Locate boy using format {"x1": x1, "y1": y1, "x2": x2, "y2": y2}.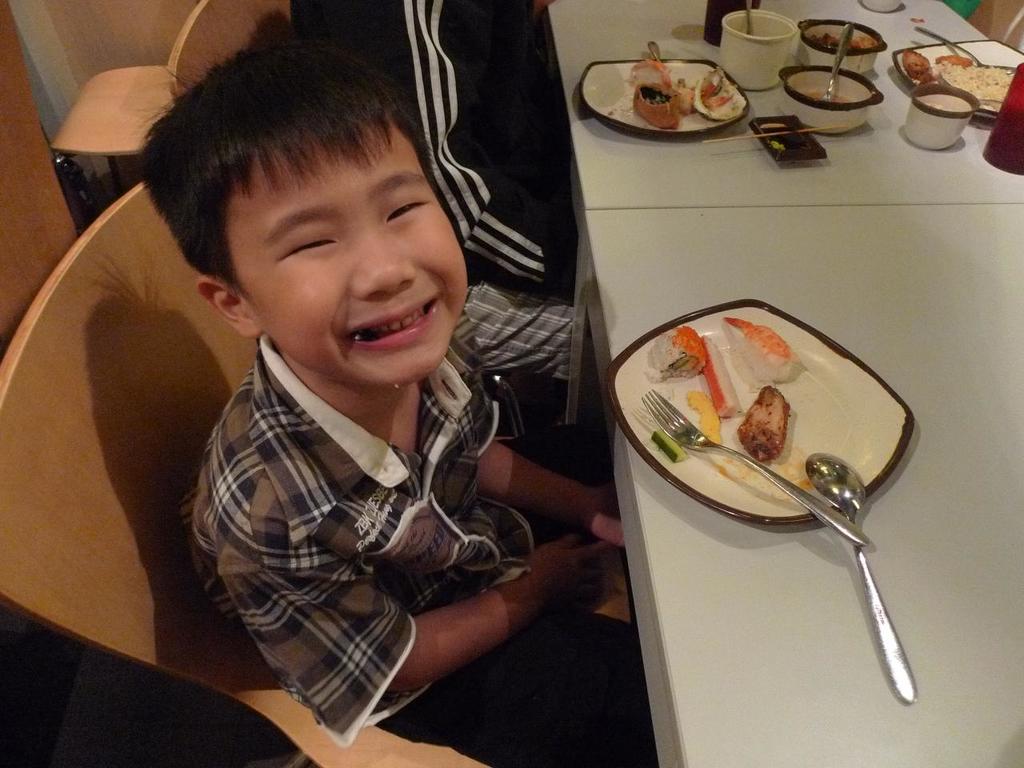
{"x1": 113, "y1": 11, "x2": 544, "y2": 748}.
